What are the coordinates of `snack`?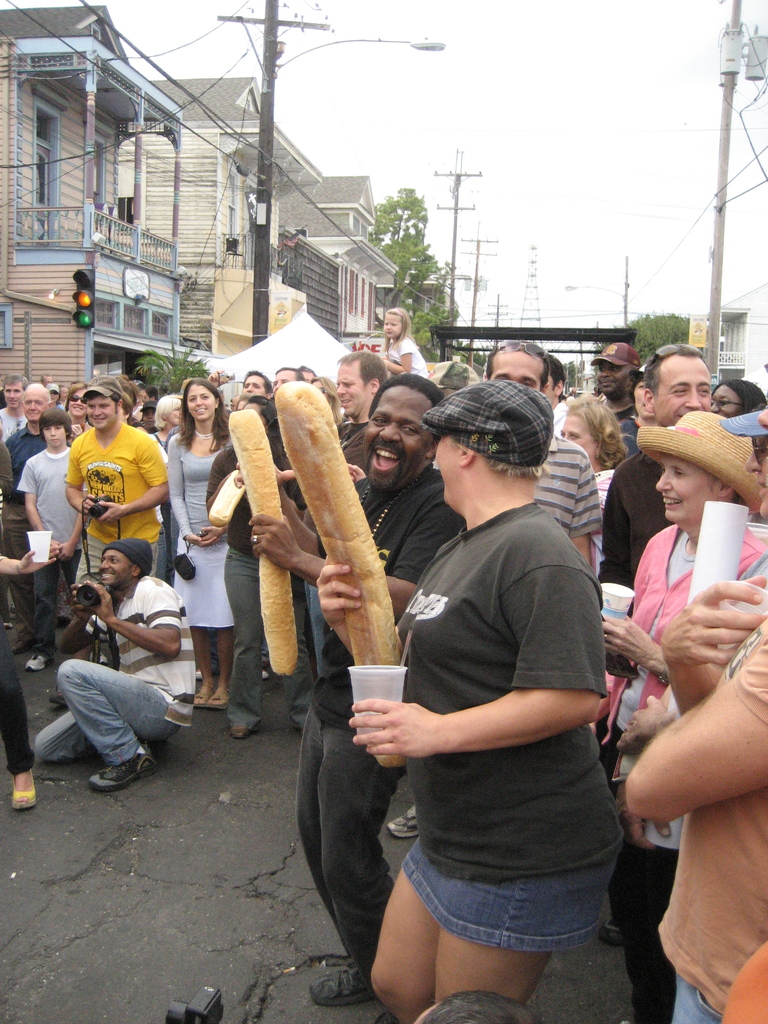
275 380 403 672.
